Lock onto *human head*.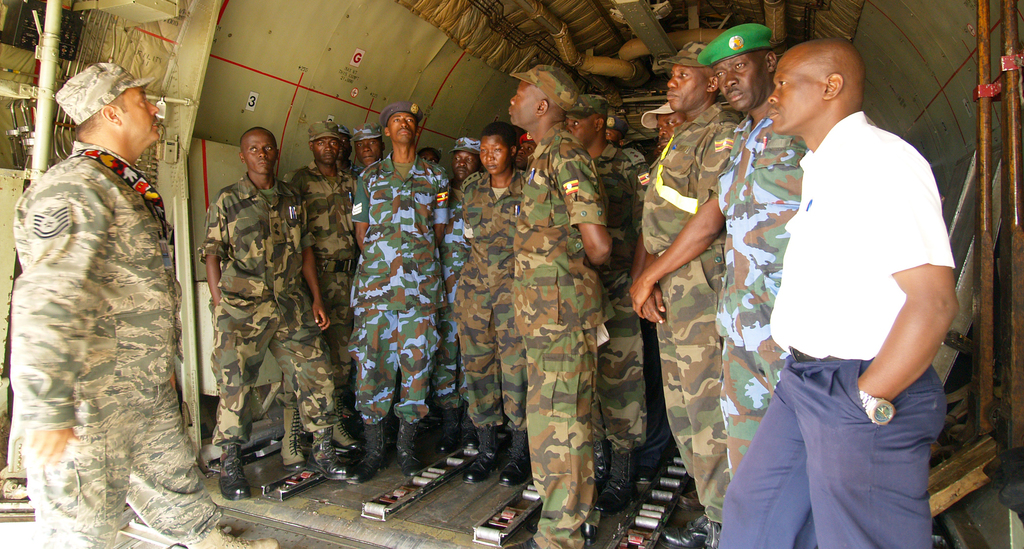
Locked: (x1=604, y1=115, x2=627, y2=151).
